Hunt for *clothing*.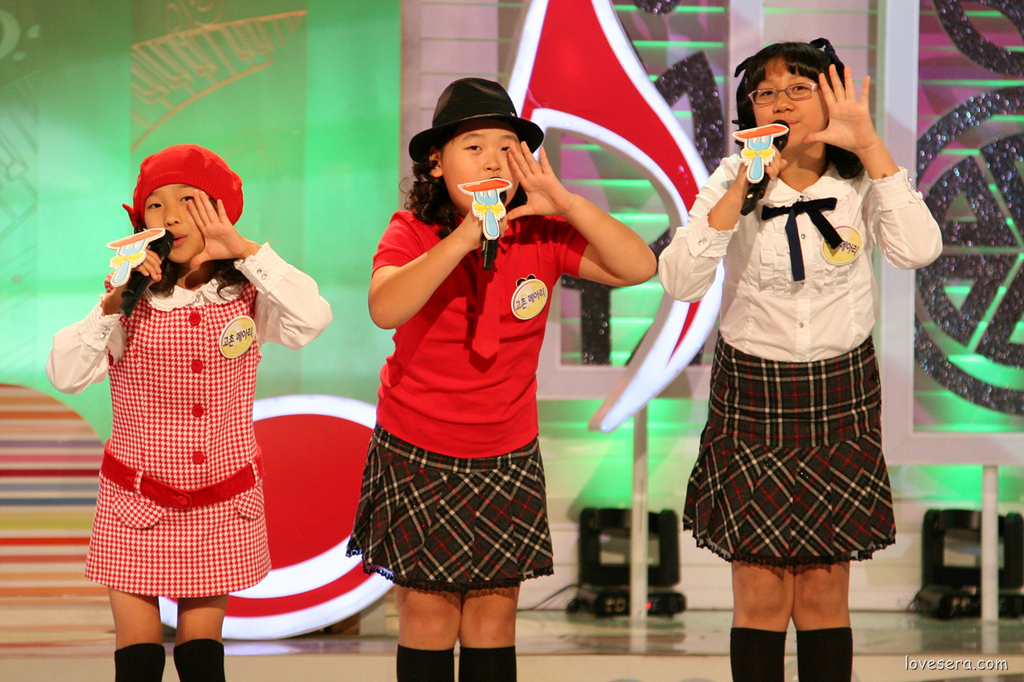
Hunted down at box(342, 206, 591, 594).
